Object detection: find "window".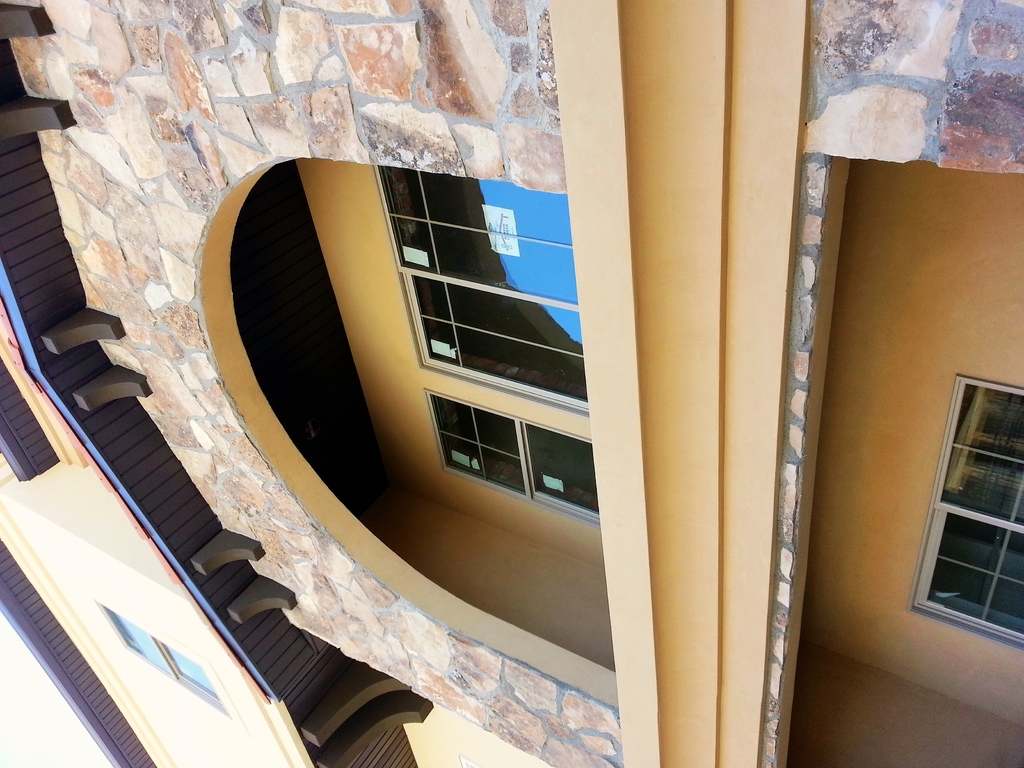
BBox(423, 393, 602, 529).
